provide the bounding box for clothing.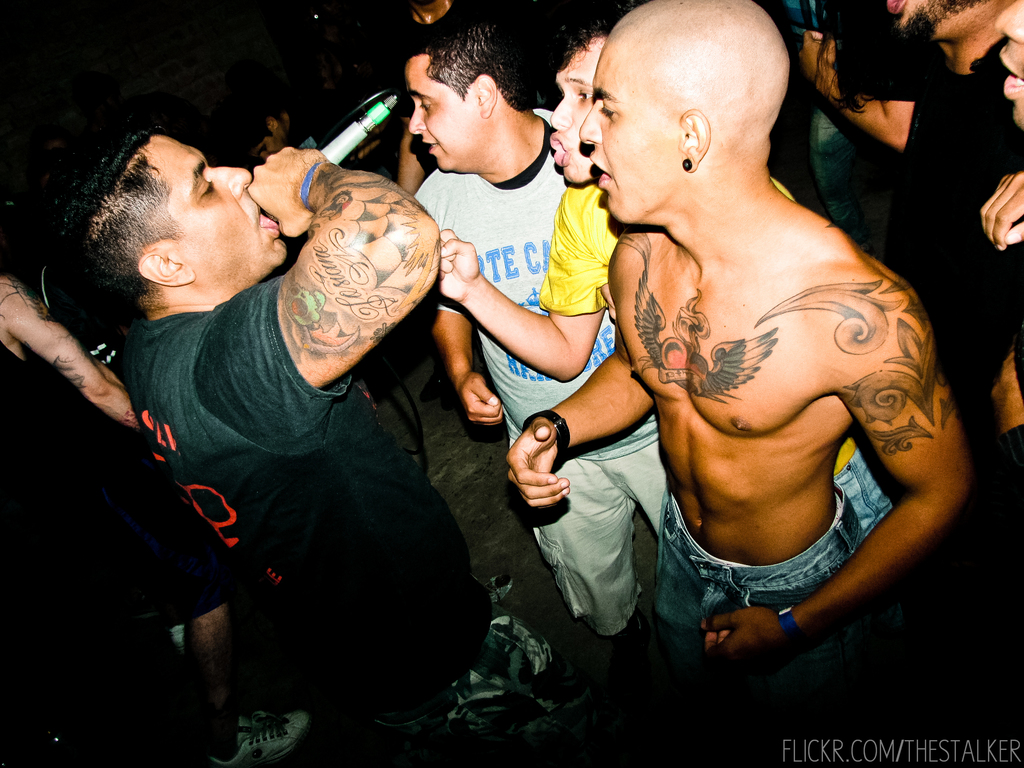
(97,180,492,739).
